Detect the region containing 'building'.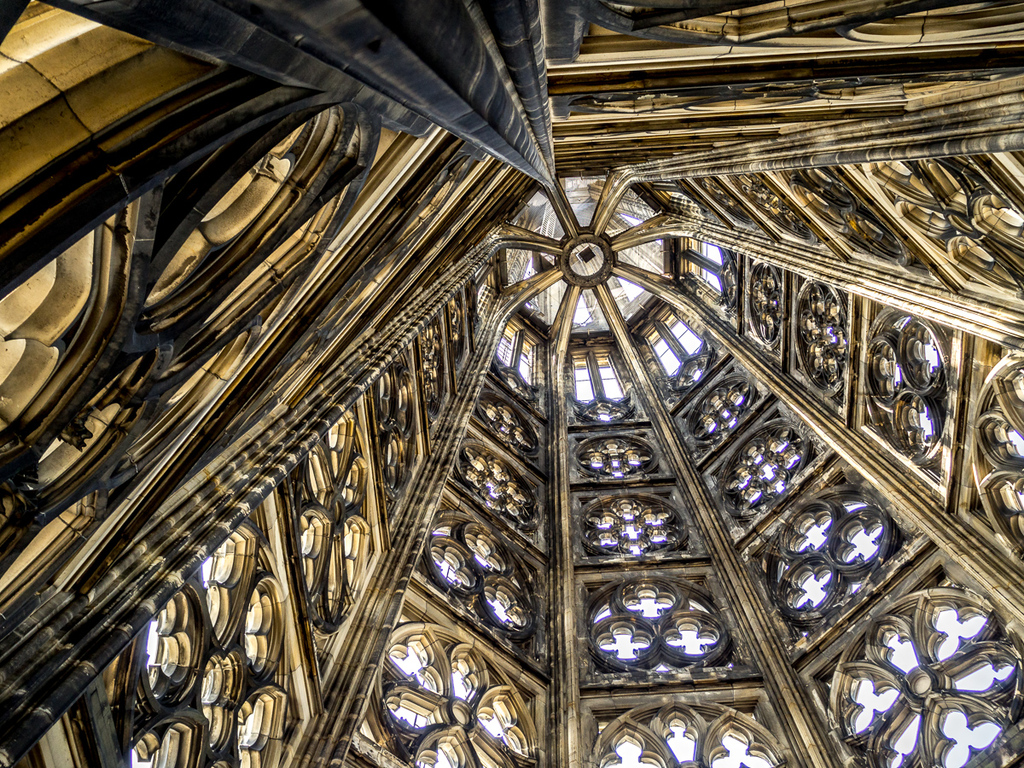
rect(0, 2, 1023, 767).
